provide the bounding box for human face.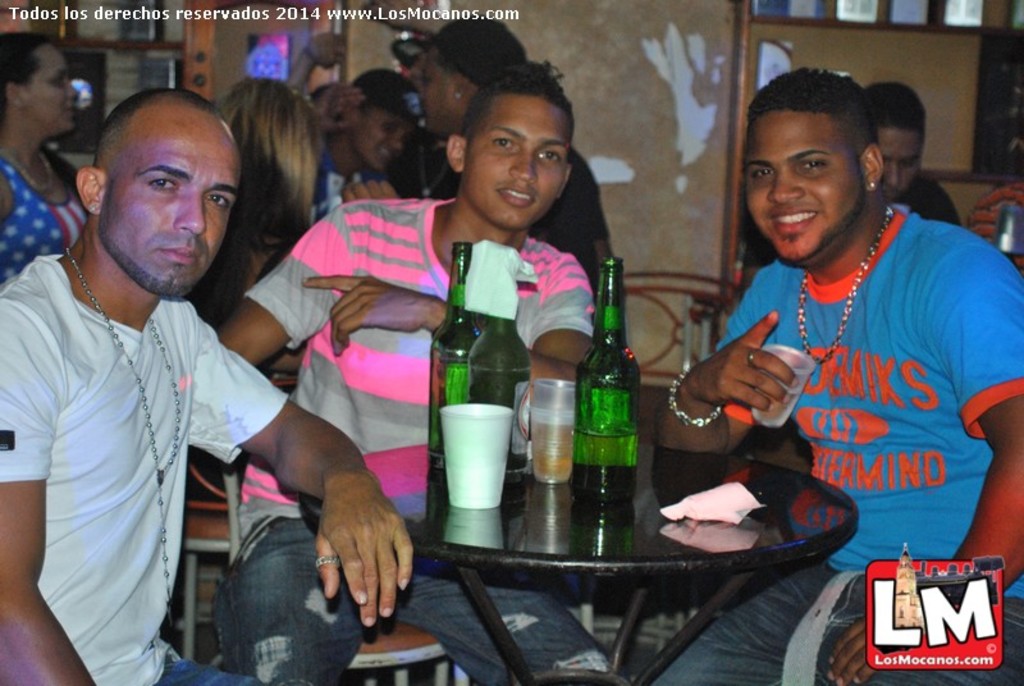
x1=465, y1=92, x2=576, y2=228.
